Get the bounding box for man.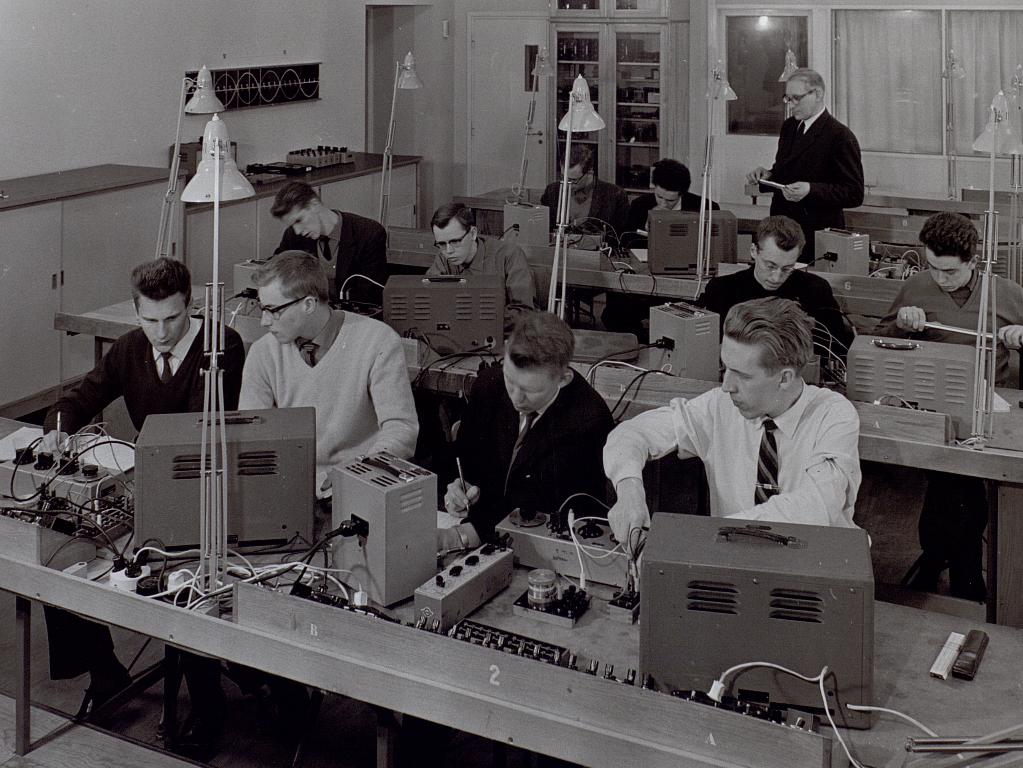
[left=598, top=294, right=859, bottom=574].
